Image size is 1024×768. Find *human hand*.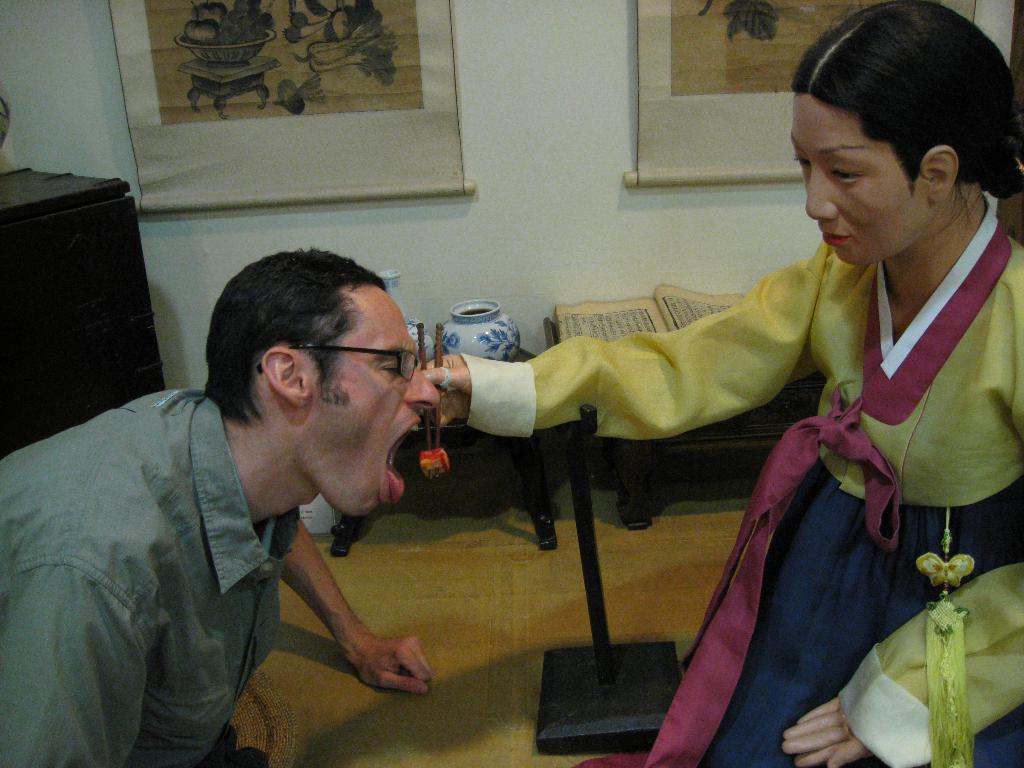
413 355 474 433.
